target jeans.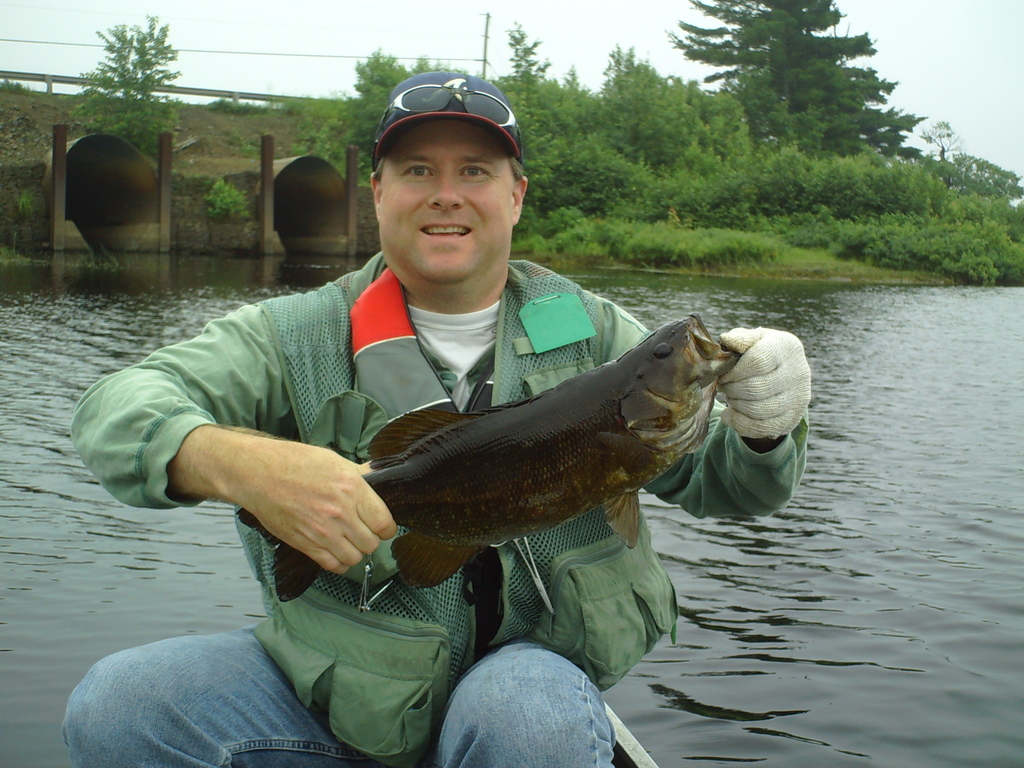
Target region: locate(71, 631, 339, 762).
